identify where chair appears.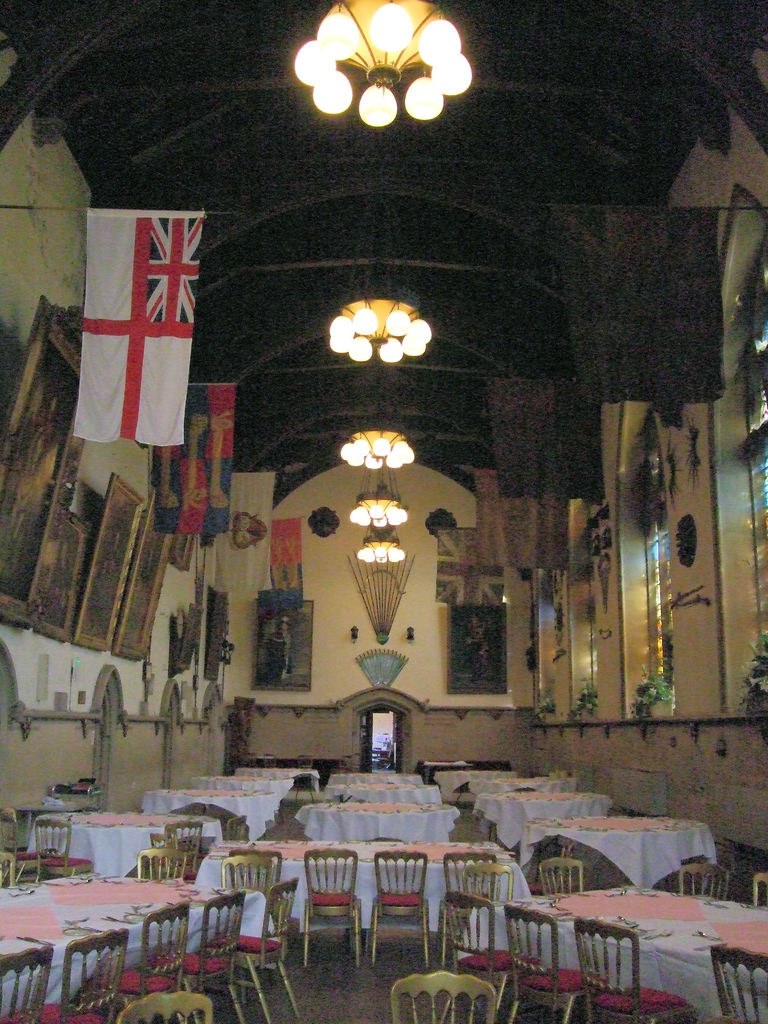
Appears at l=536, t=856, r=588, b=900.
